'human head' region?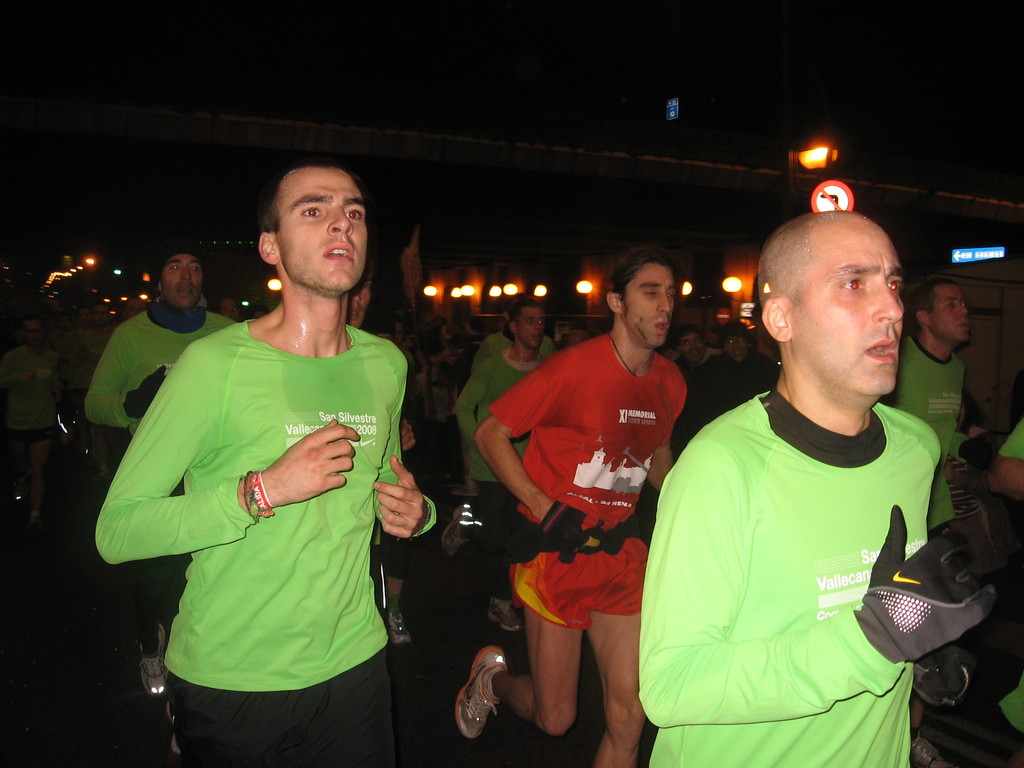
(26,321,44,349)
